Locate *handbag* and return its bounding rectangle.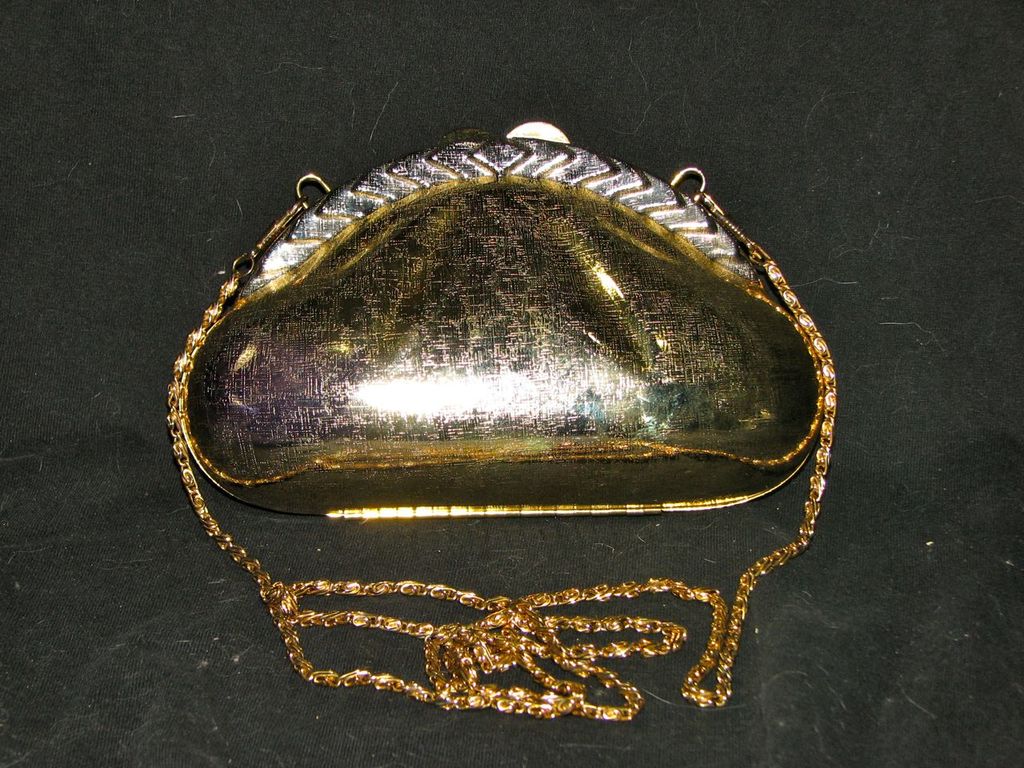
region(162, 118, 843, 726).
